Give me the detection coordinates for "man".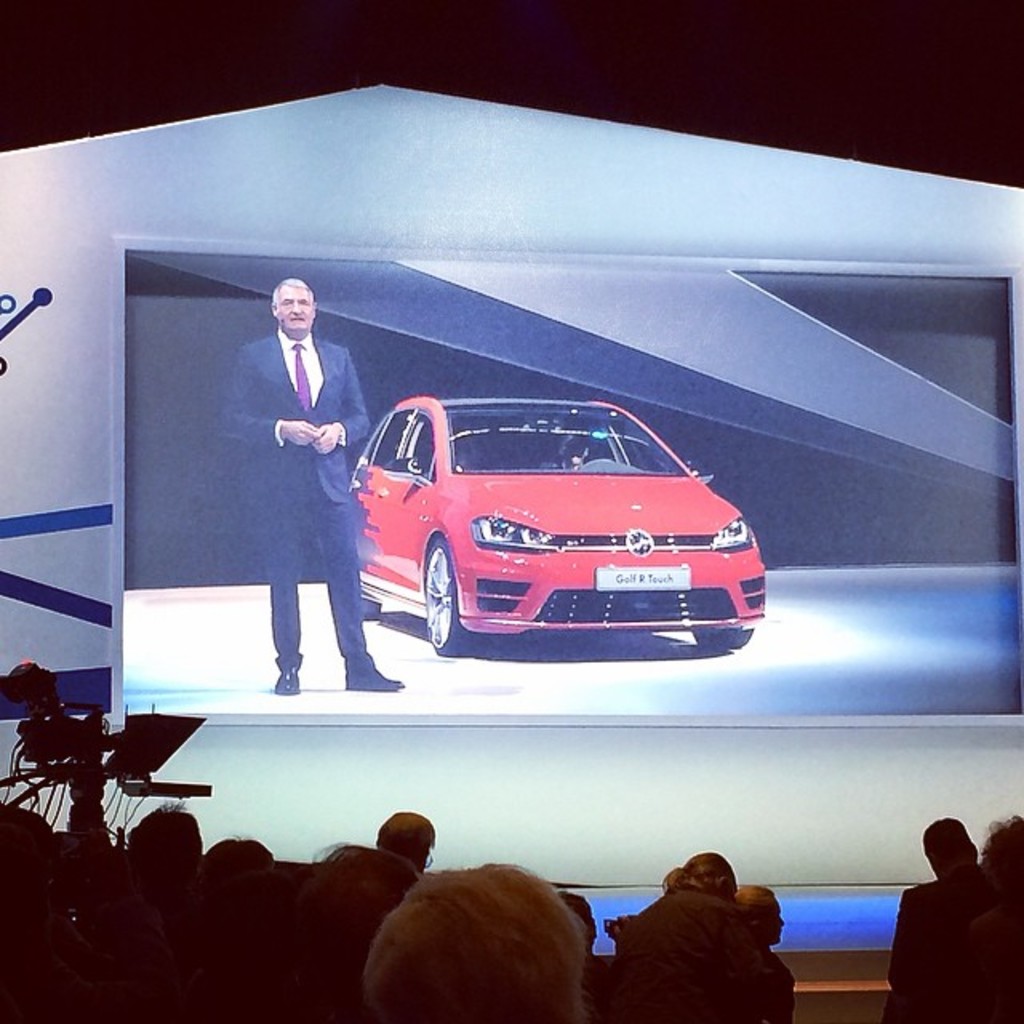
select_region(230, 280, 368, 691).
